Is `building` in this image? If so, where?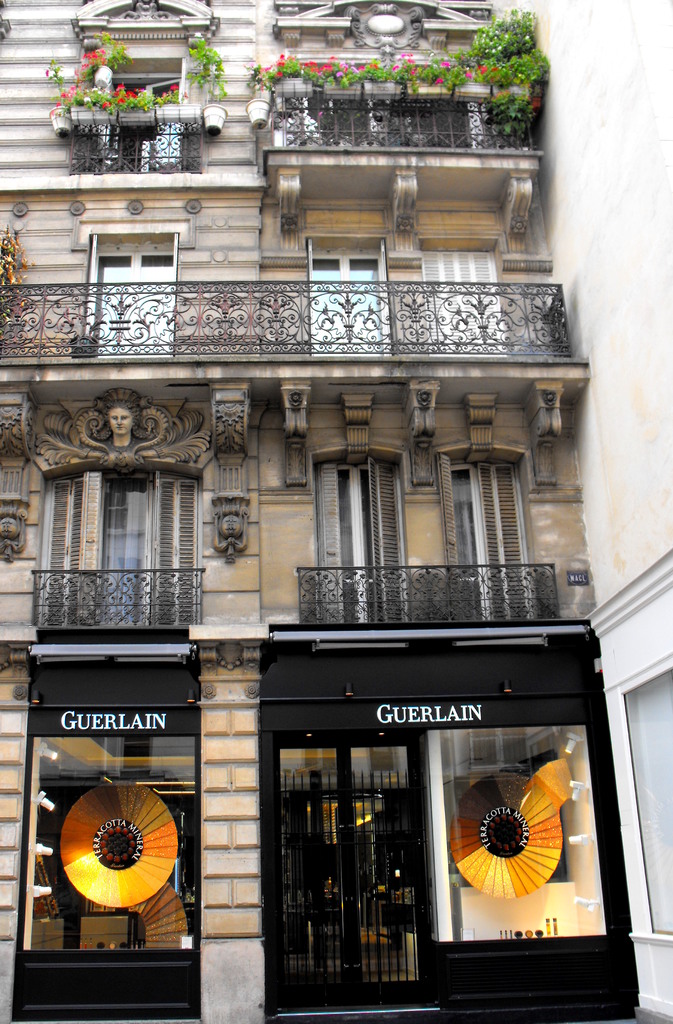
Yes, at l=0, t=3, r=672, b=1023.
